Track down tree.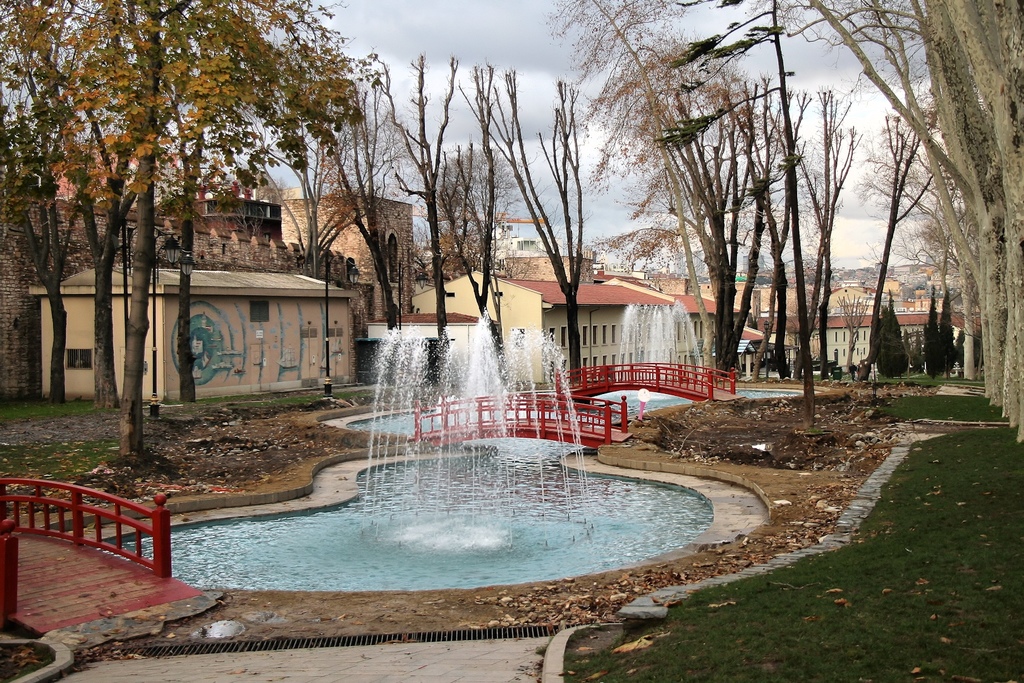
Tracked to [left=154, top=0, right=381, bottom=408].
